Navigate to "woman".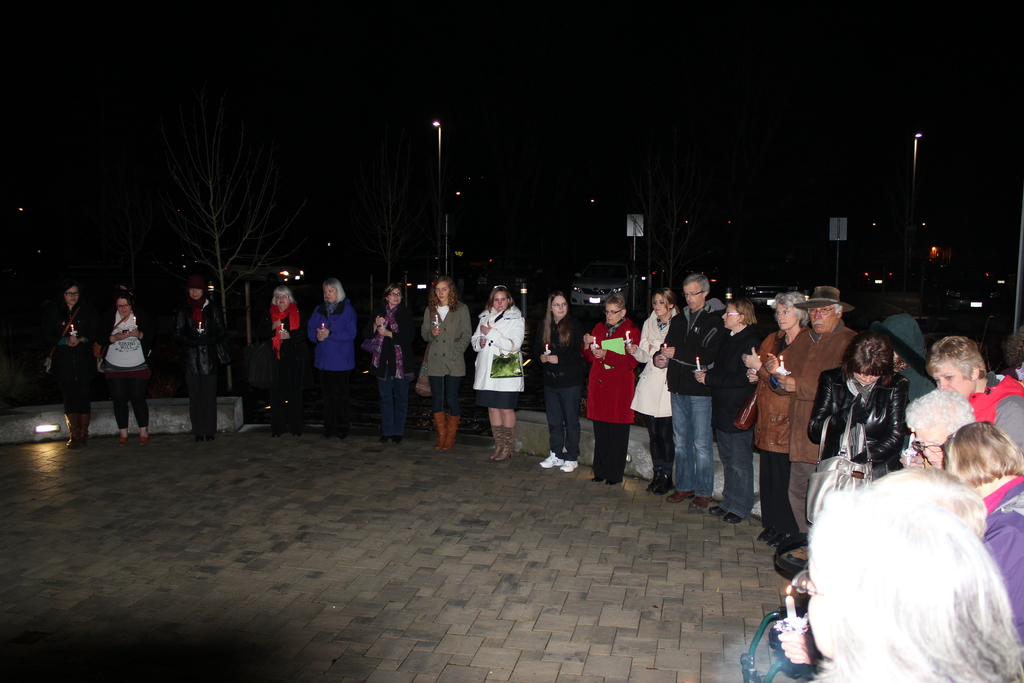
Navigation target: crop(356, 283, 414, 441).
